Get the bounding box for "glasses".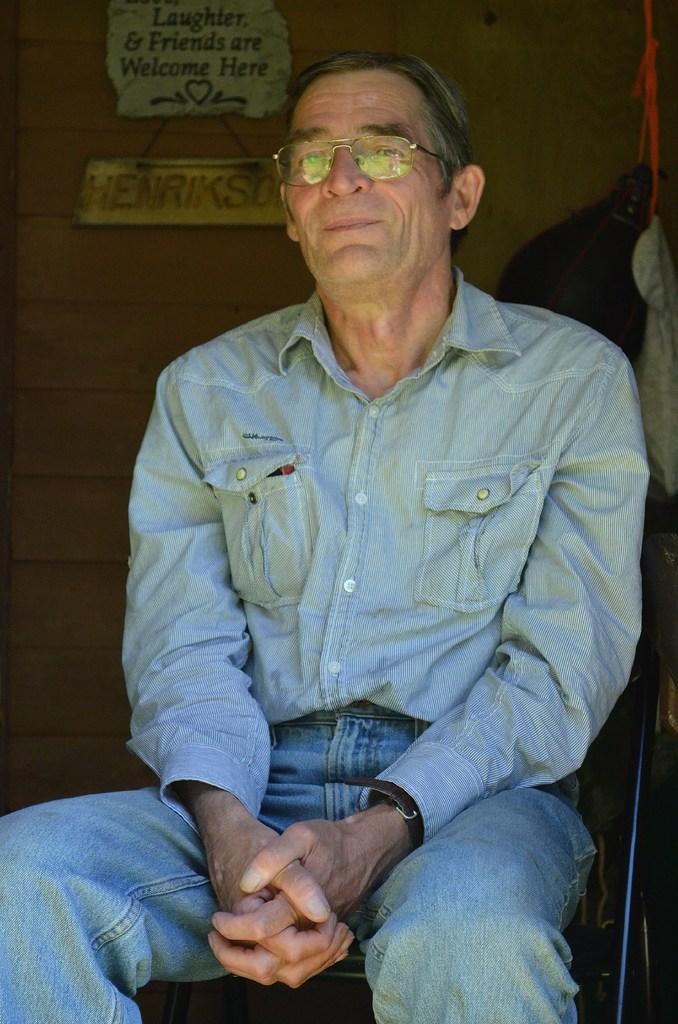
277 111 471 180.
